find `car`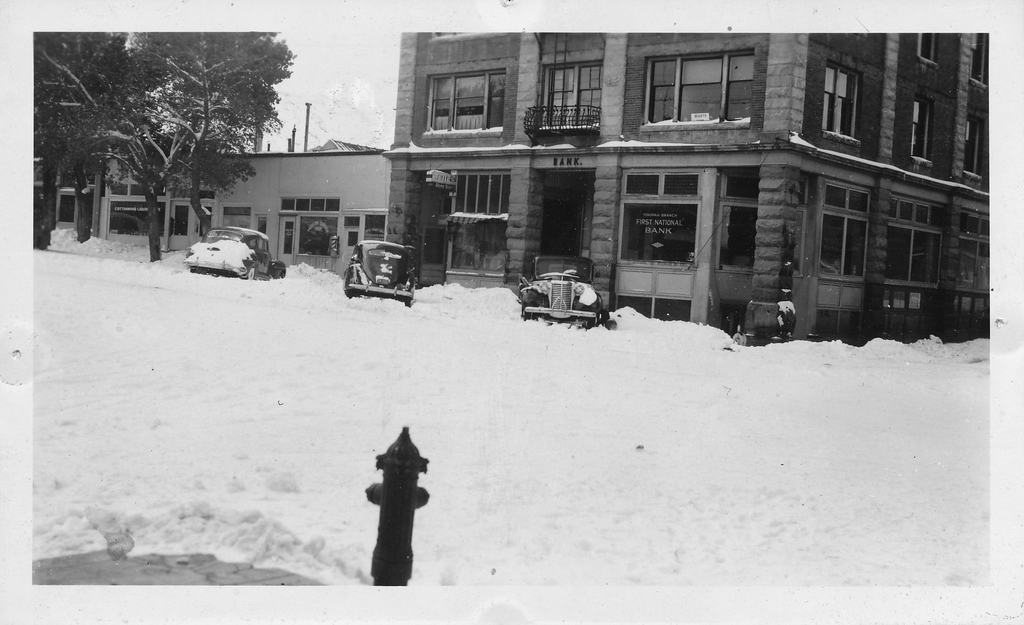
locate(341, 239, 417, 307)
